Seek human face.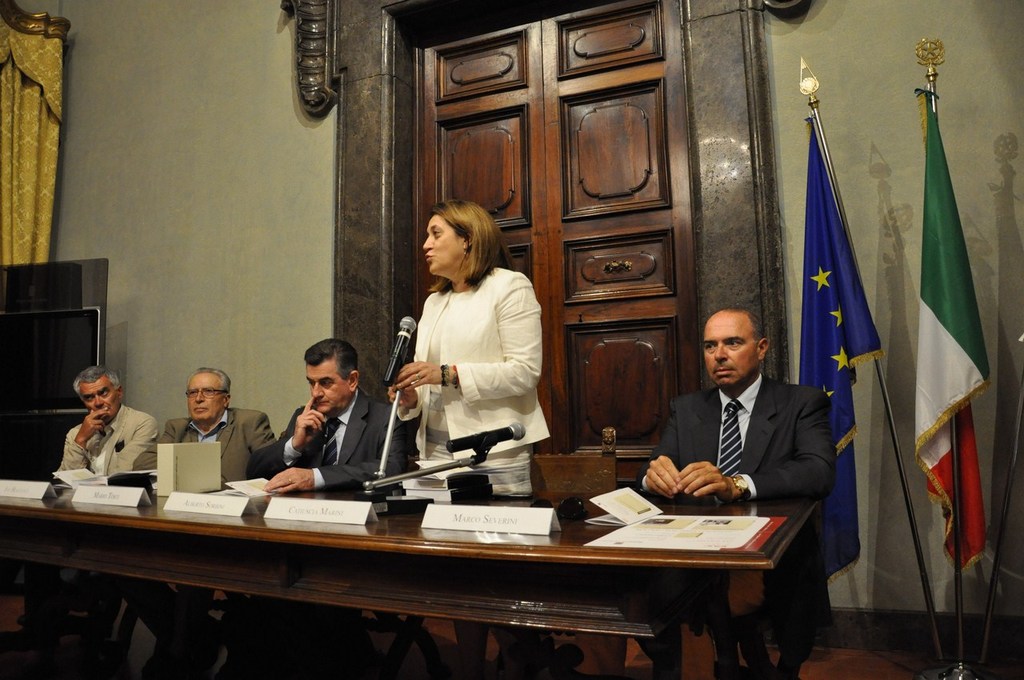
[77,373,116,422].
